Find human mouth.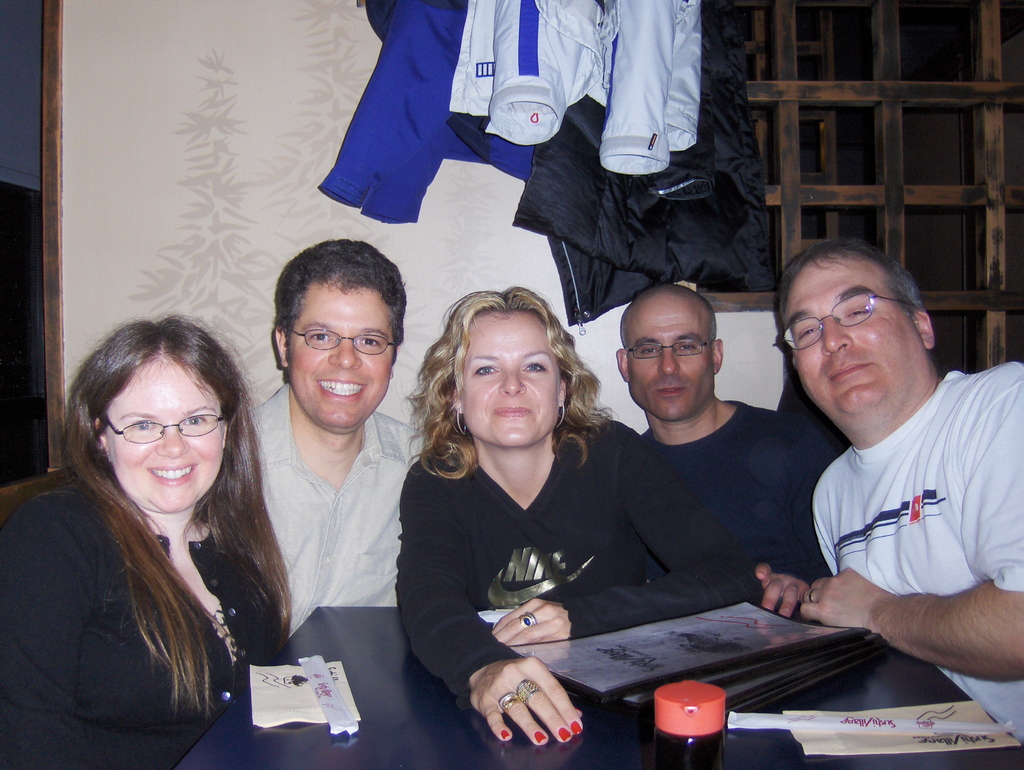
locate(147, 465, 200, 486).
